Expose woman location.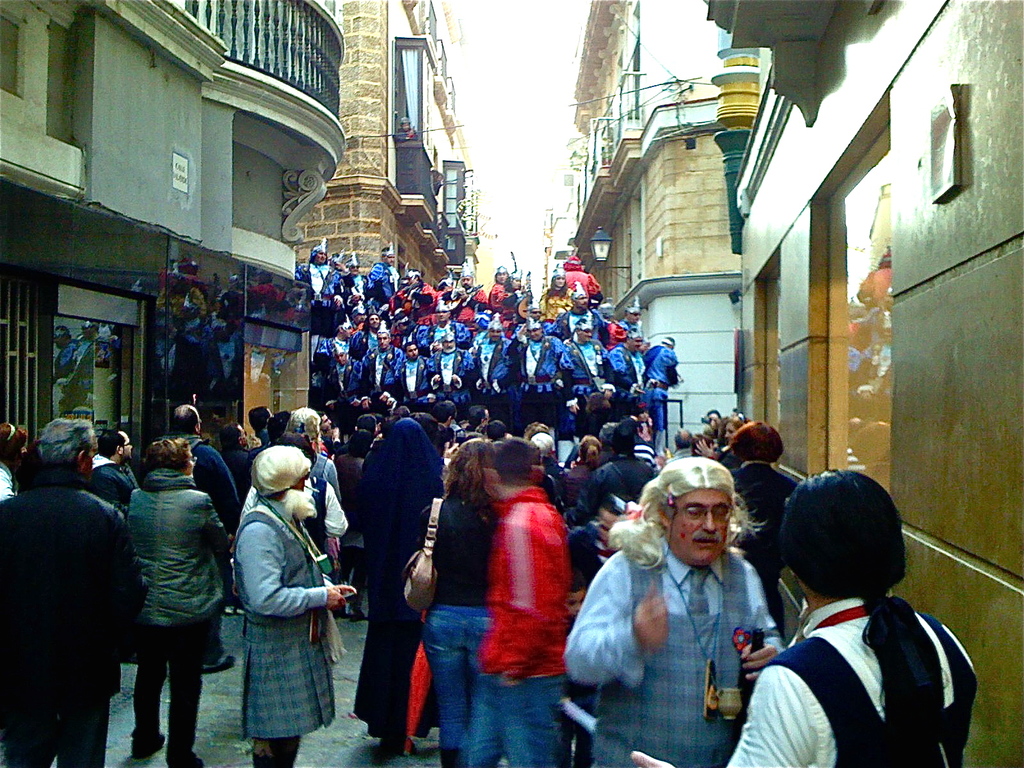
Exposed at select_region(124, 433, 230, 767).
